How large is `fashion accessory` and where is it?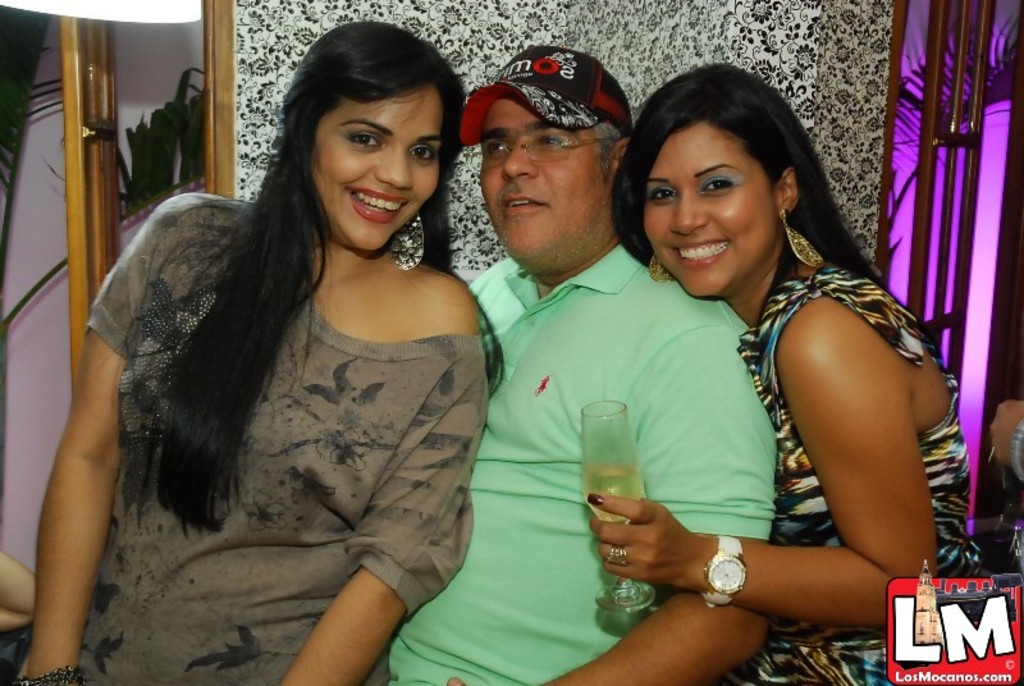
Bounding box: <region>605, 546, 628, 567</region>.
